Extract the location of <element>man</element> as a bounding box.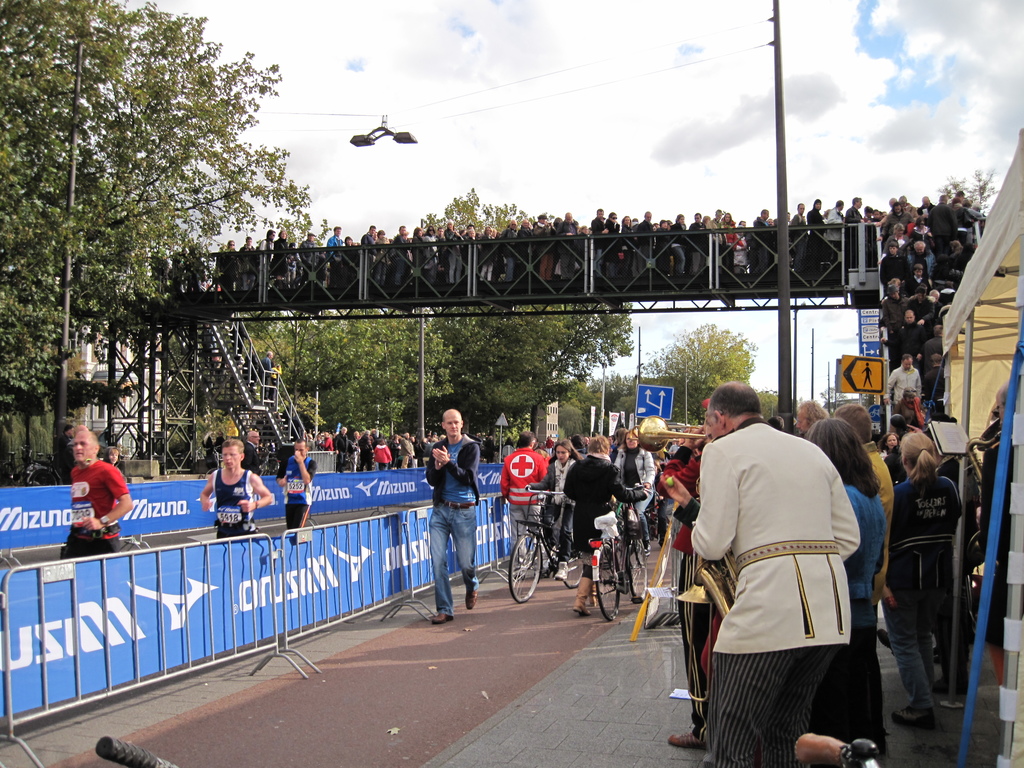
676 379 884 764.
